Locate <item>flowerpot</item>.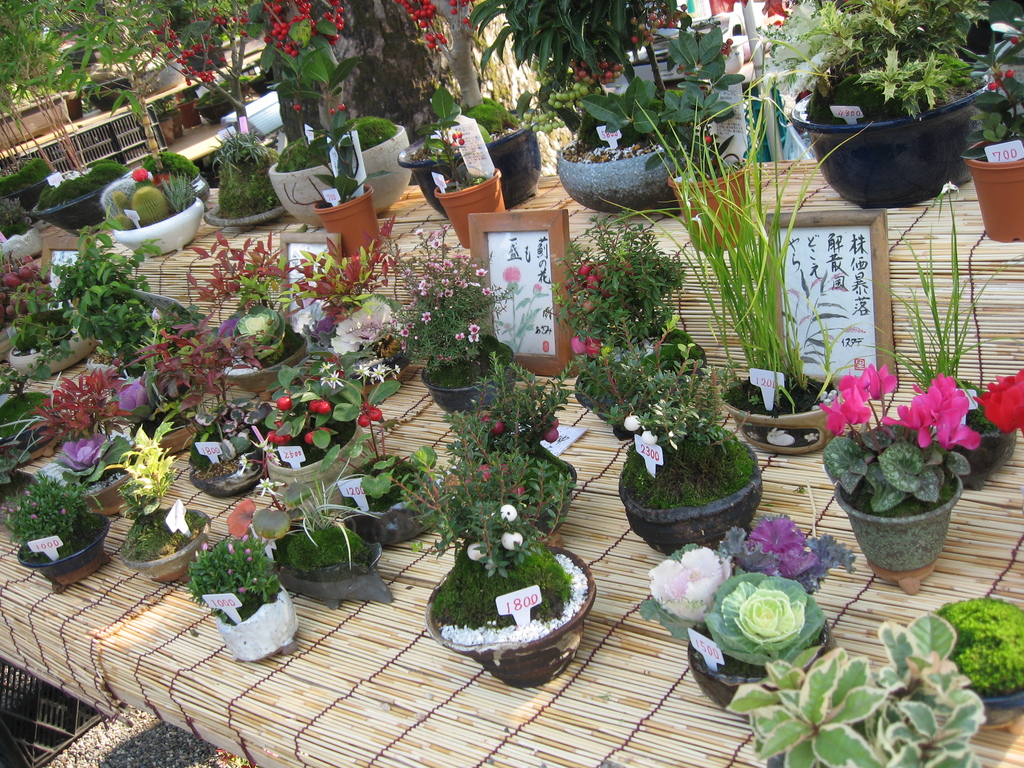
Bounding box: locate(722, 369, 842, 454).
